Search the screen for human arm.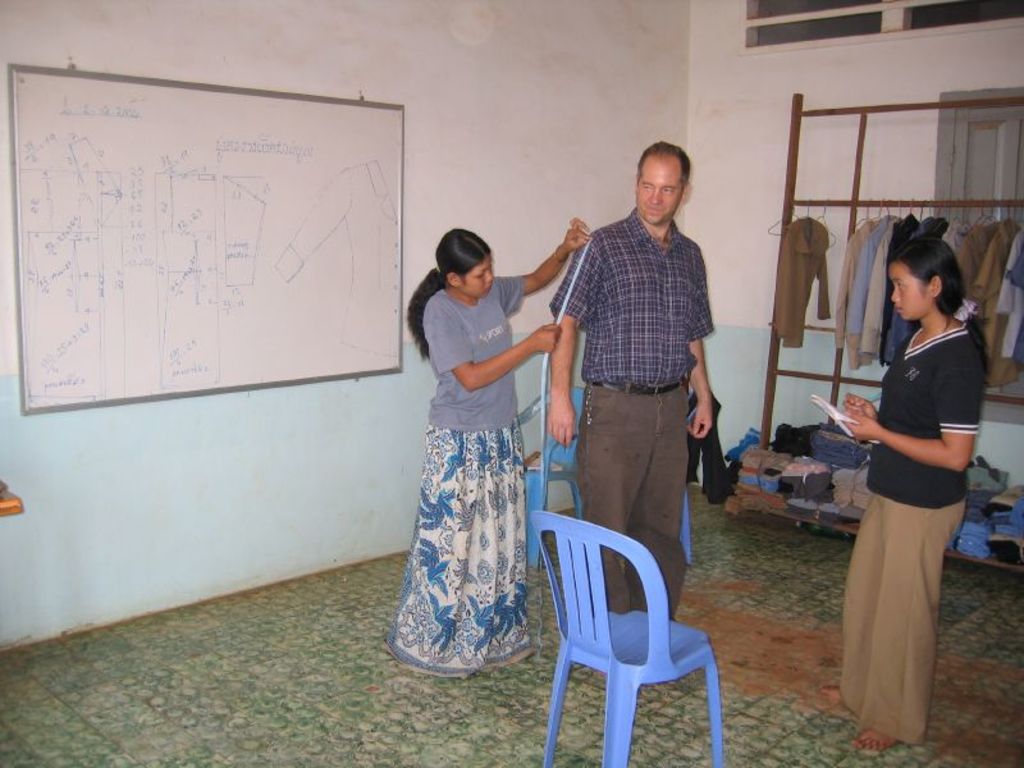
Found at 844:389:895:426.
